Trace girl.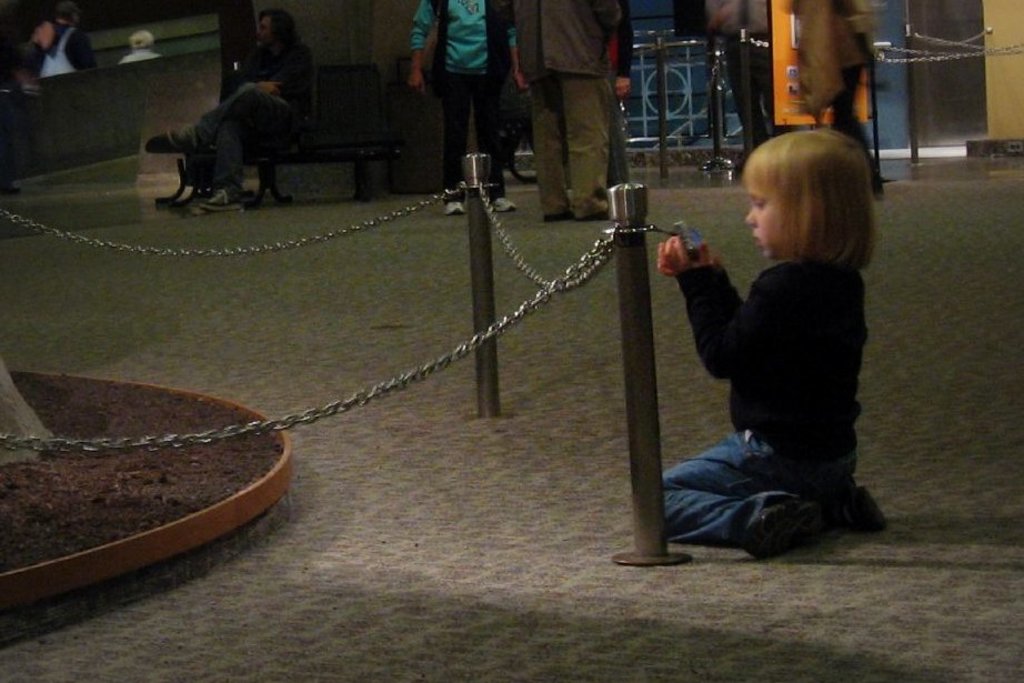
Traced to bbox=[654, 124, 887, 551].
